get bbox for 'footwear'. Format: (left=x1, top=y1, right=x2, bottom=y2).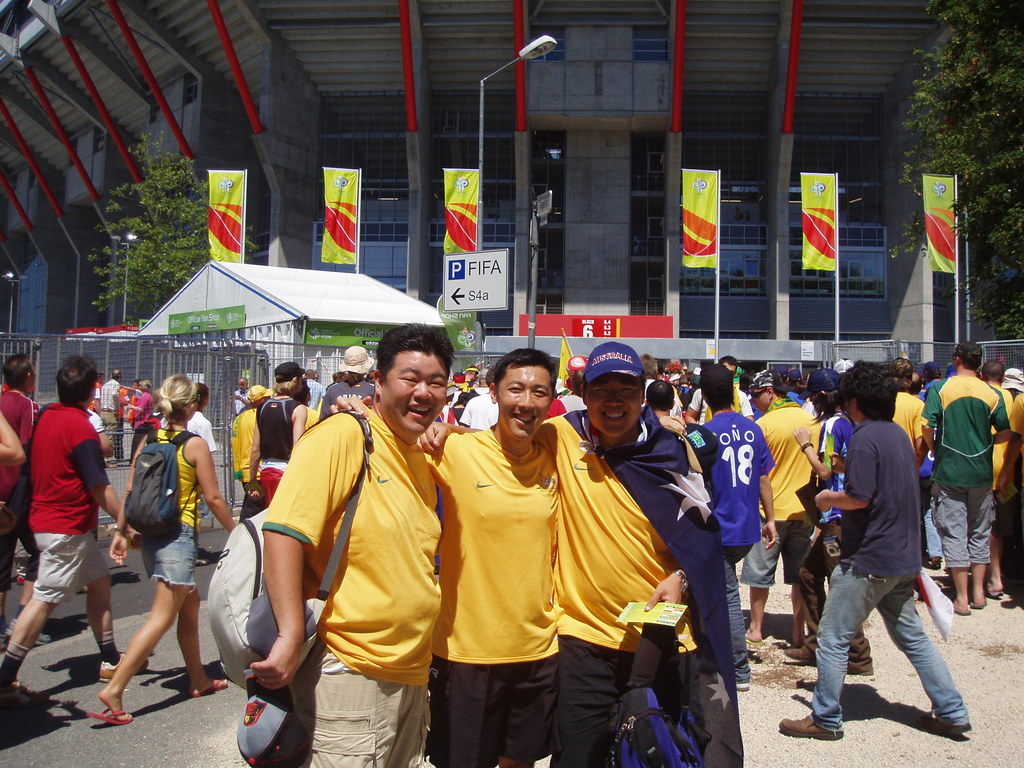
(left=952, top=600, right=973, bottom=618).
